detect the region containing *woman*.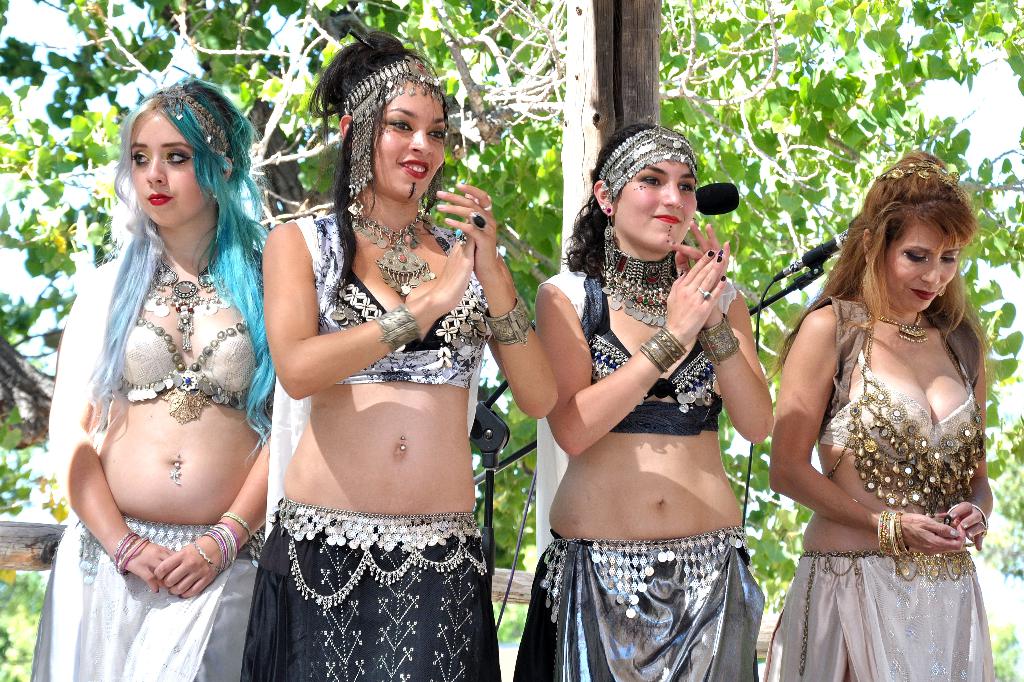
237/31/560/681.
